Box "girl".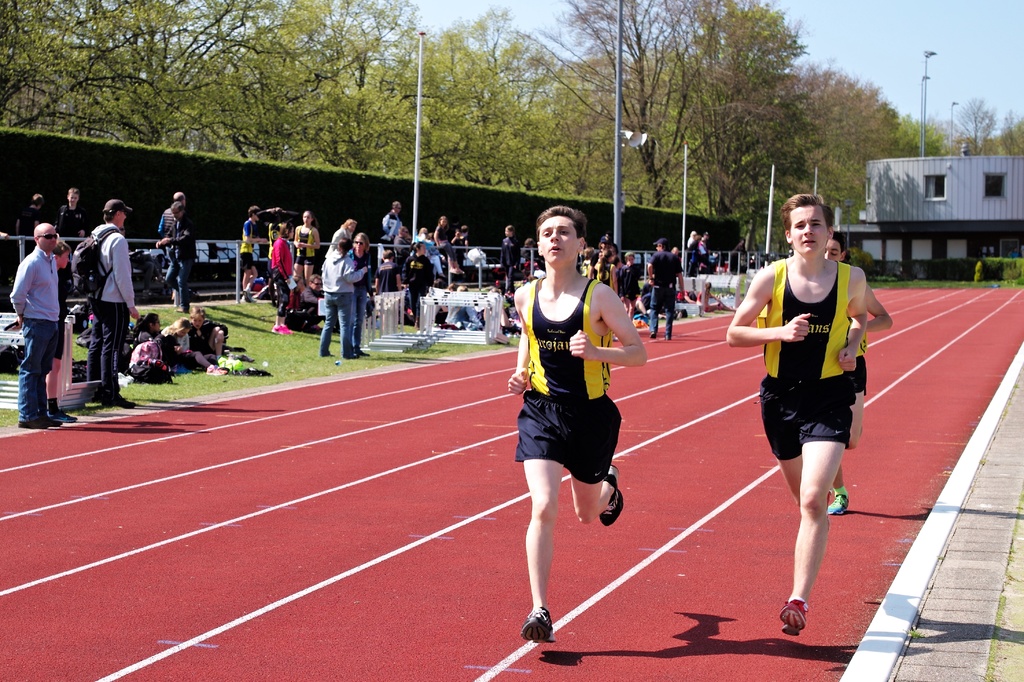
pyautogui.locateOnScreen(500, 225, 521, 292).
